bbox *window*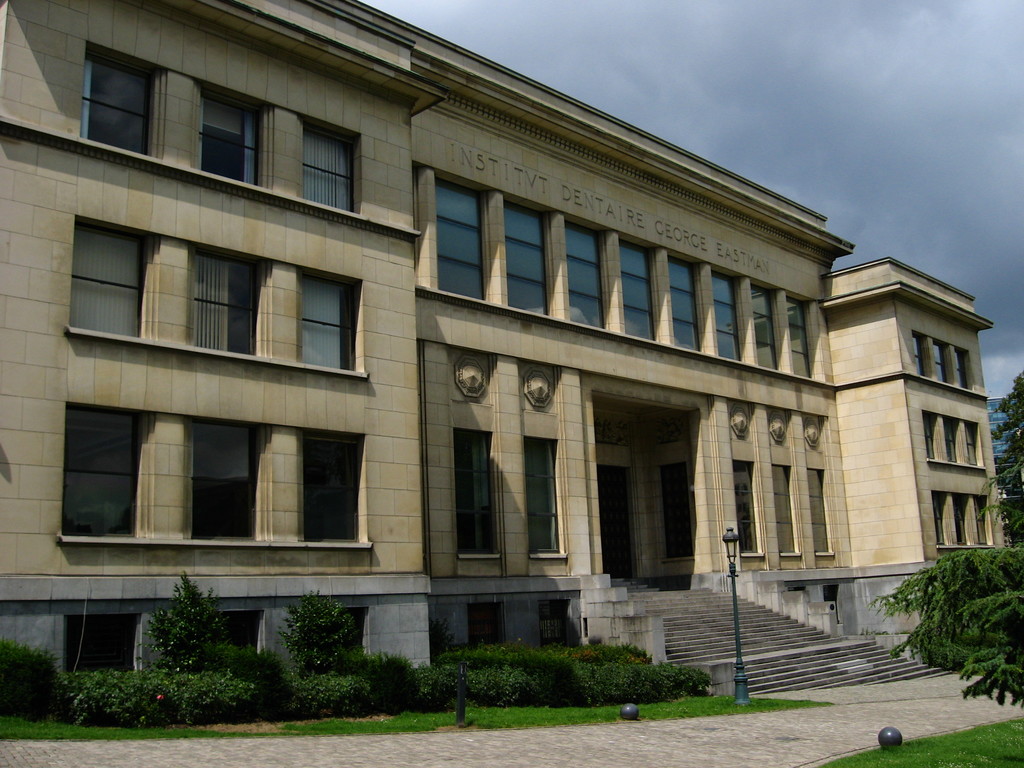
Rect(810, 468, 837, 556)
